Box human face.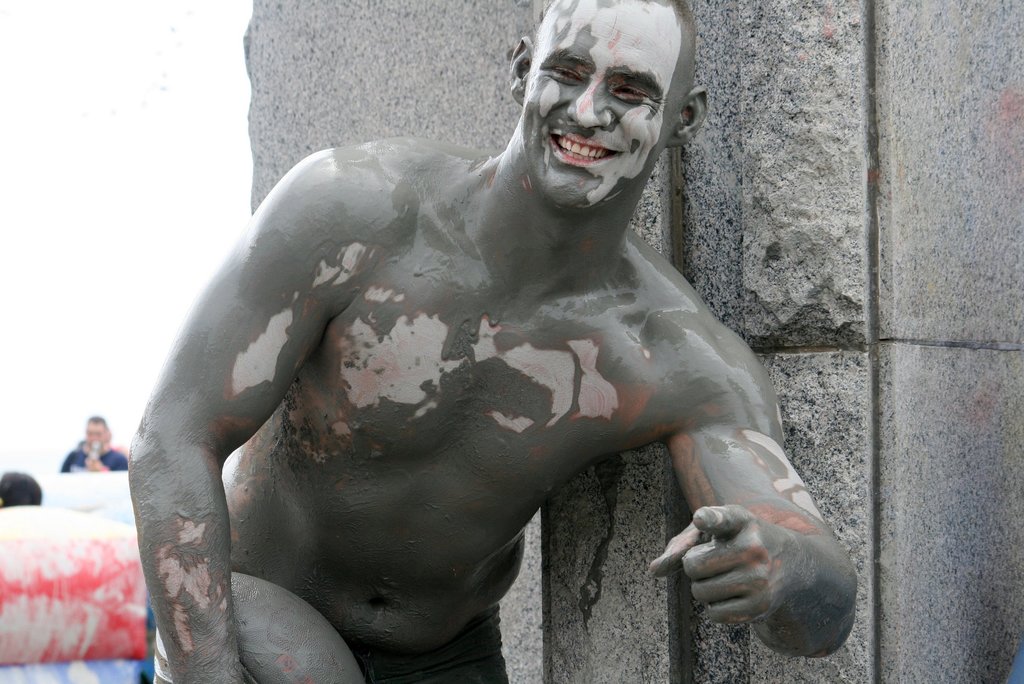
[x1=521, y1=0, x2=678, y2=208].
